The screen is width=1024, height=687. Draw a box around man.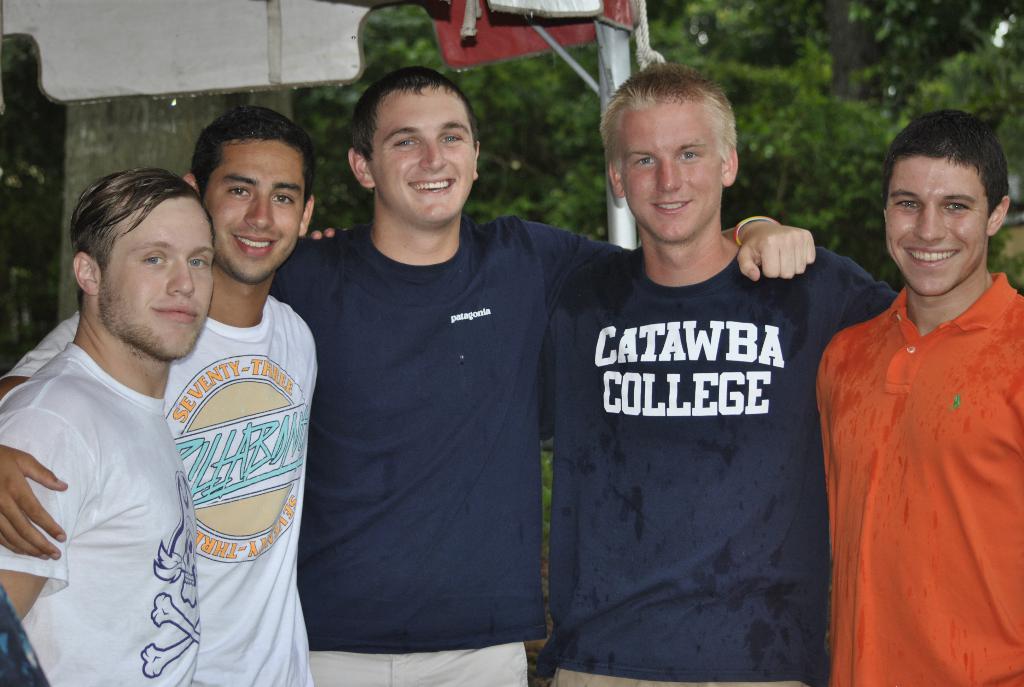
rect(271, 67, 819, 682).
